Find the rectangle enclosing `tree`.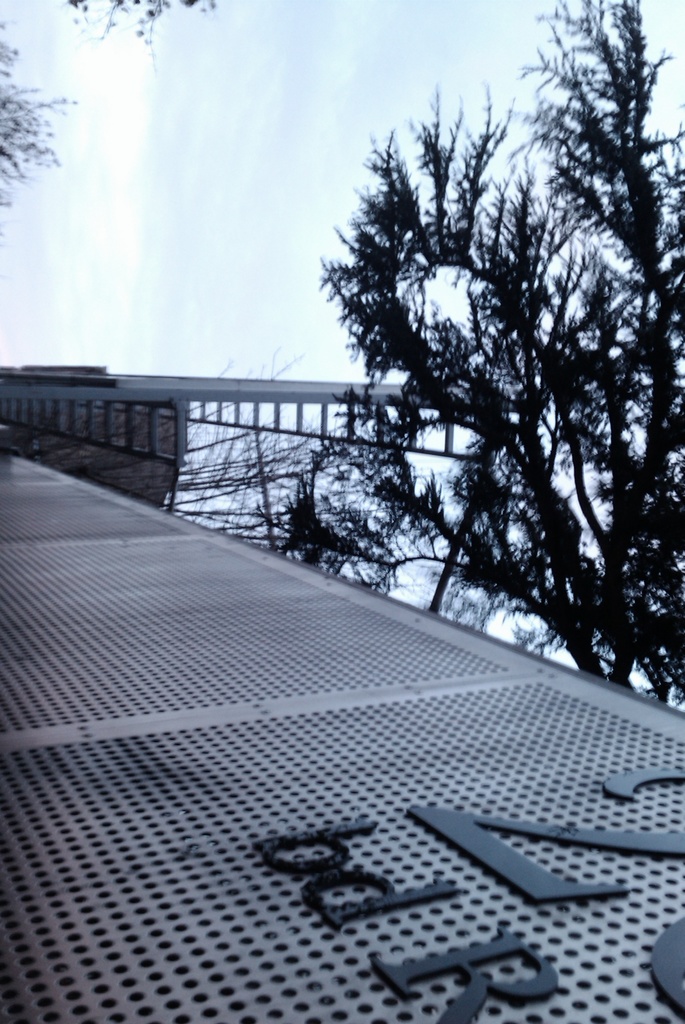
<region>0, 0, 220, 195</region>.
